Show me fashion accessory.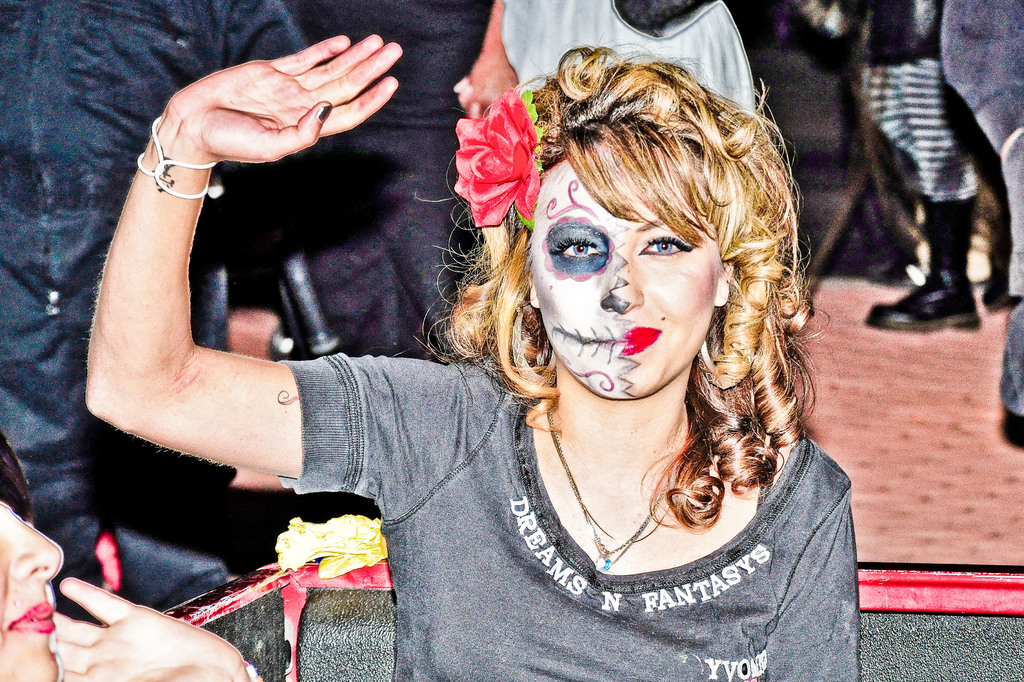
fashion accessory is here: (536,383,688,580).
